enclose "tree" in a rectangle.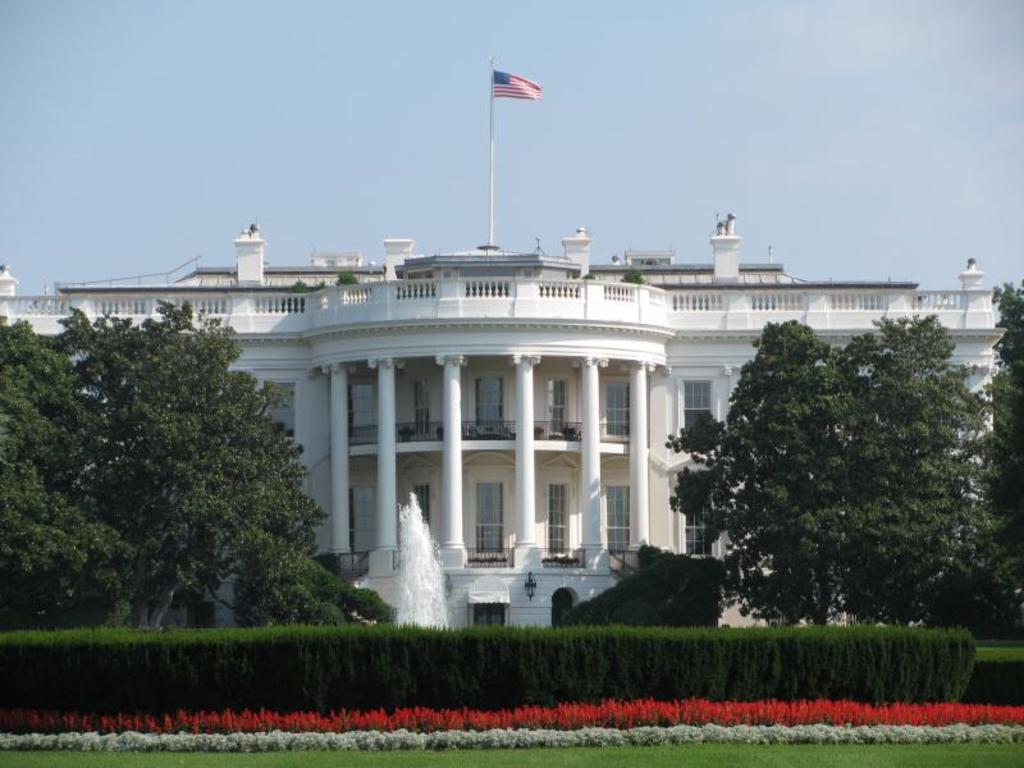
[left=0, top=301, right=397, bottom=630].
